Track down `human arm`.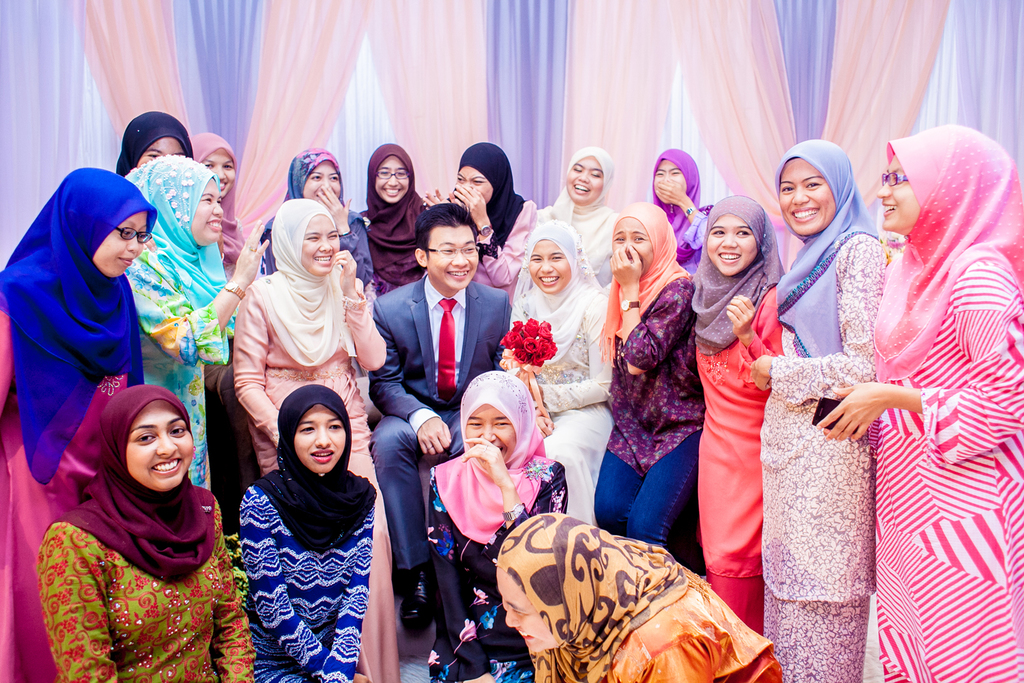
Tracked to 310, 514, 372, 682.
